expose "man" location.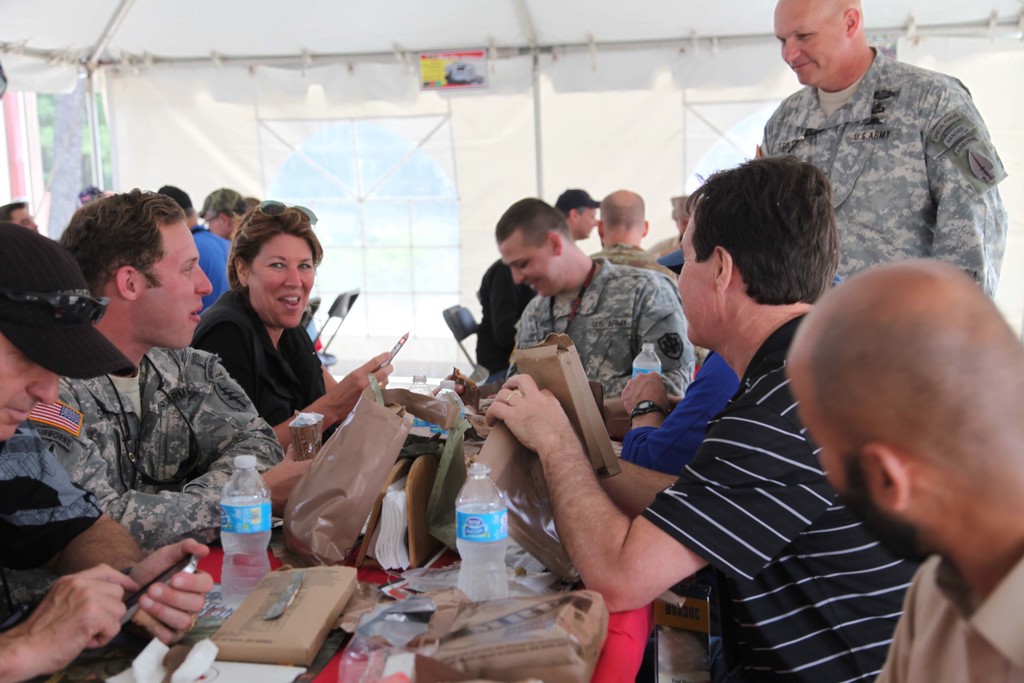
Exposed at 735/4/1015/312.
